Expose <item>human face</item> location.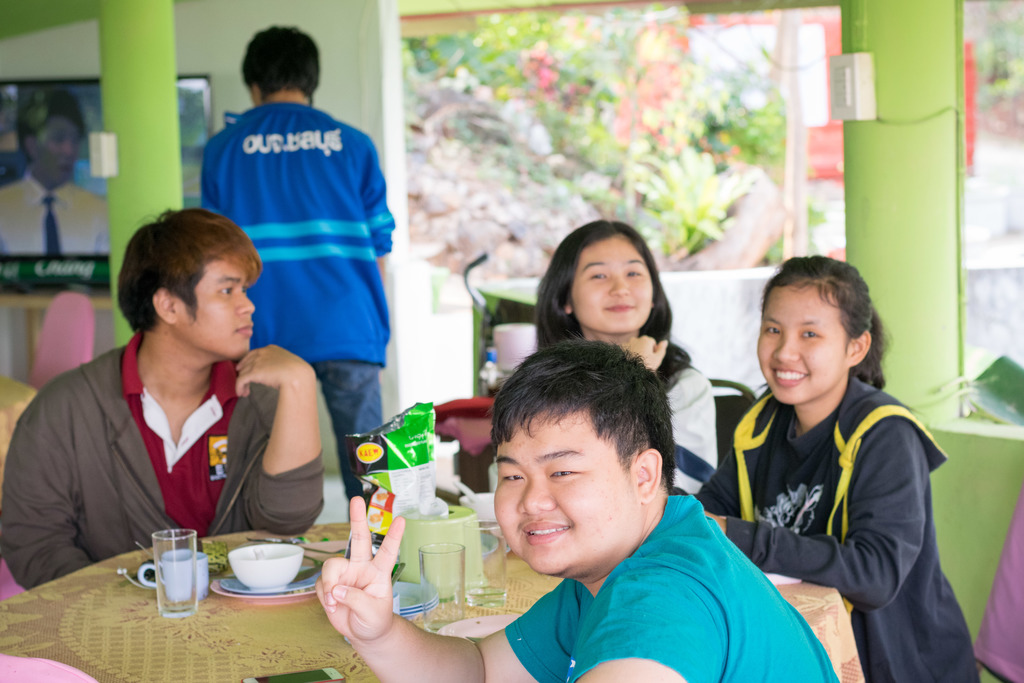
Exposed at locate(179, 260, 259, 357).
